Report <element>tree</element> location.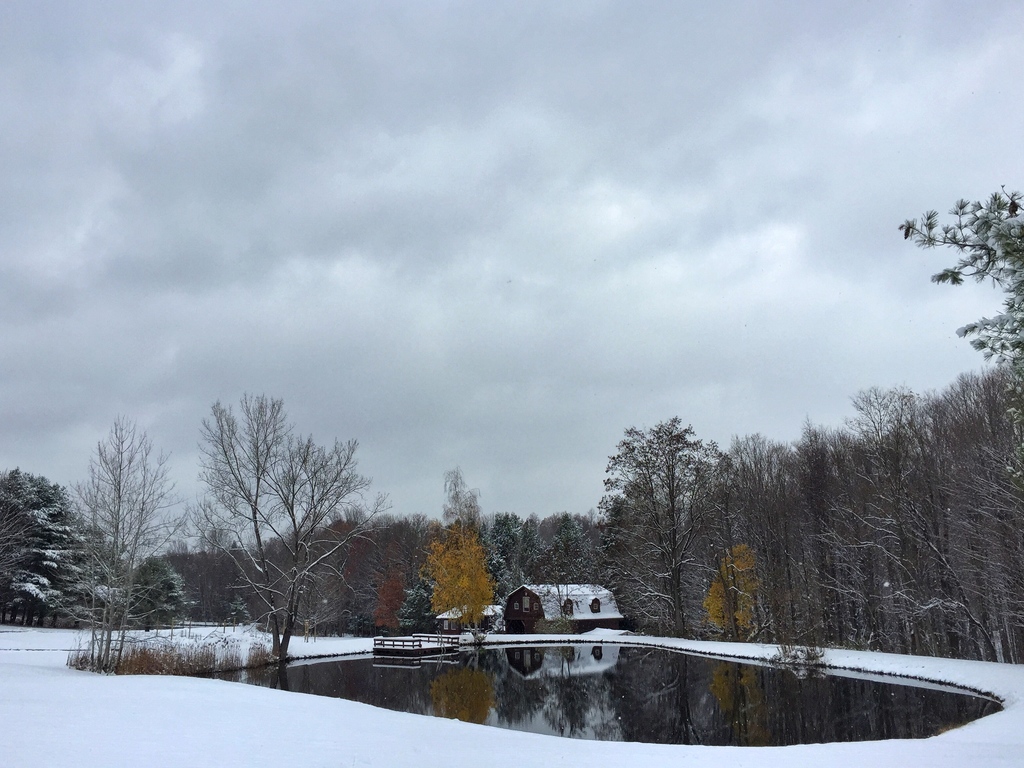
Report: Rect(371, 570, 408, 643).
